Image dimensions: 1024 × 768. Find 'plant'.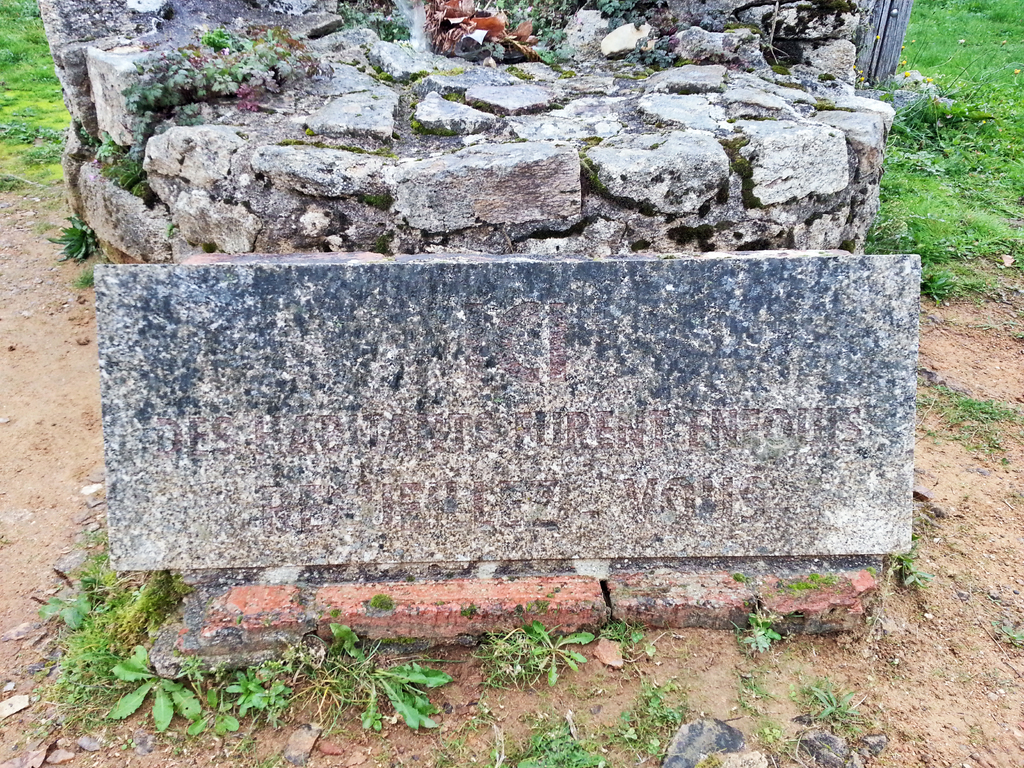
[left=226, top=659, right=264, bottom=713].
